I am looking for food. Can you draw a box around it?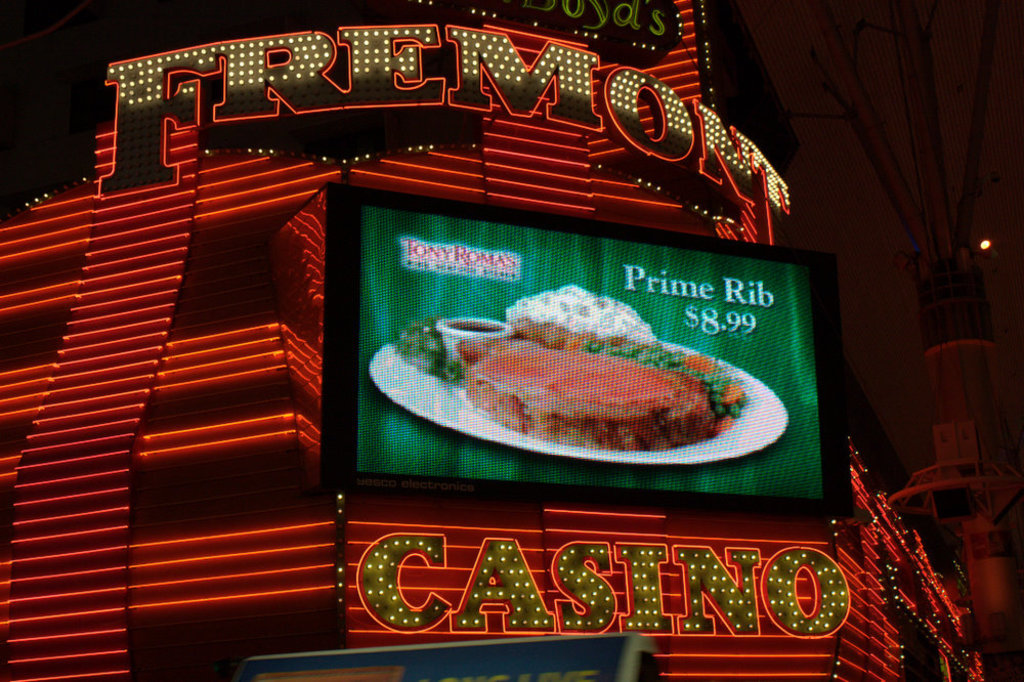
Sure, the bounding box is [454,292,748,474].
